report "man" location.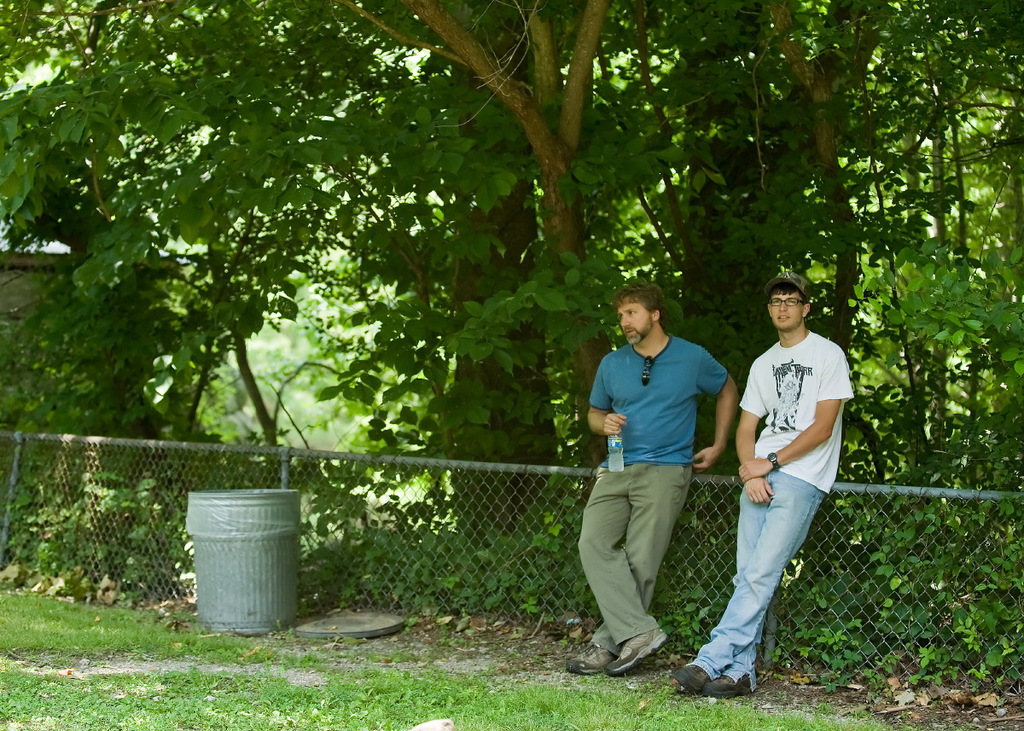
Report: BBox(672, 273, 855, 698).
